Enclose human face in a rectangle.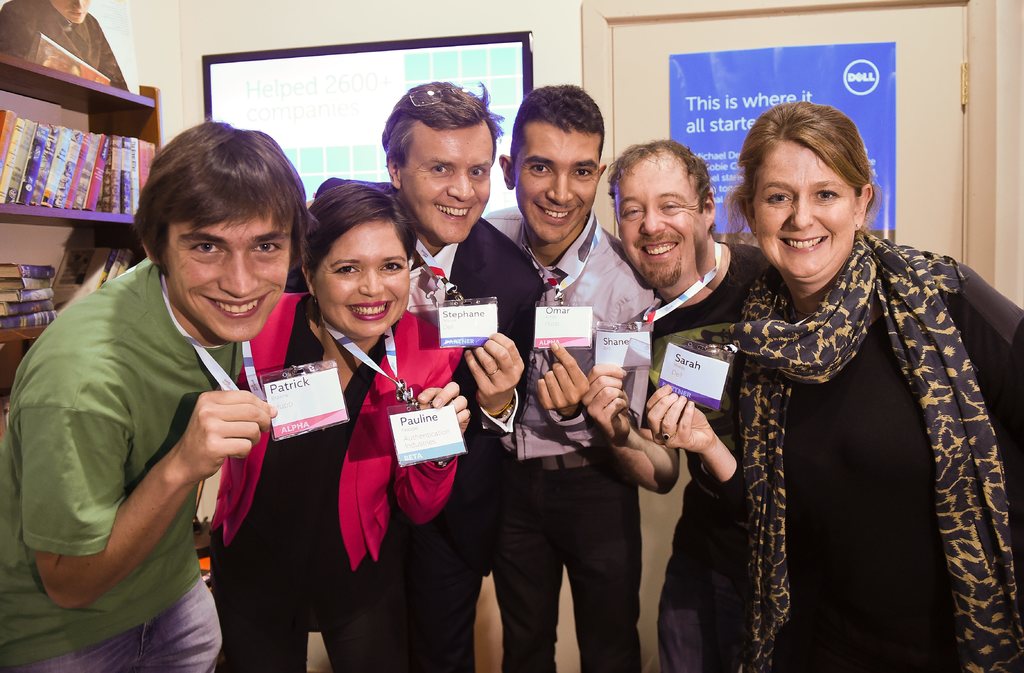
locate(309, 220, 414, 340).
